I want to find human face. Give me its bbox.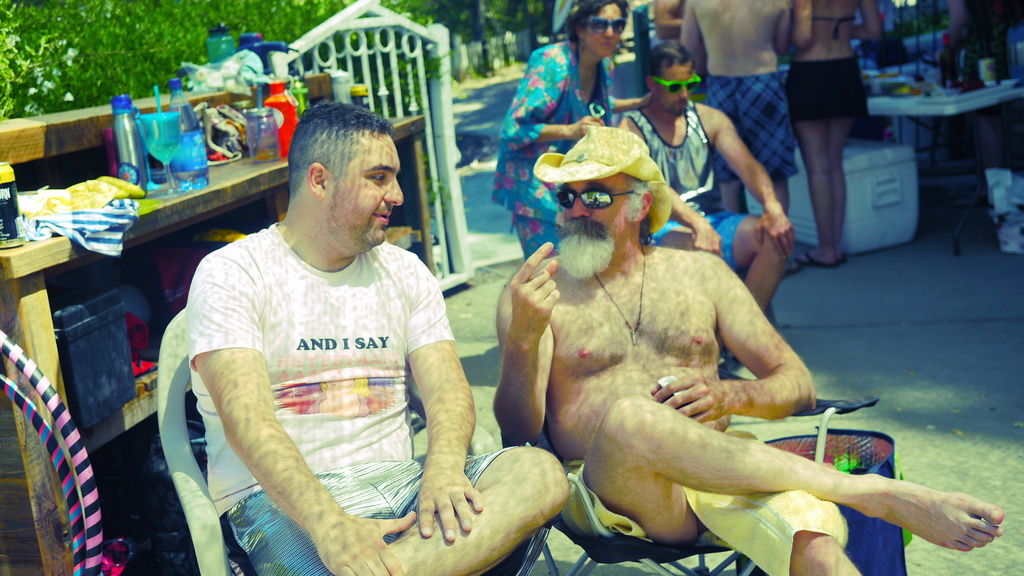
bbox=(561, 173, 630, 247).
